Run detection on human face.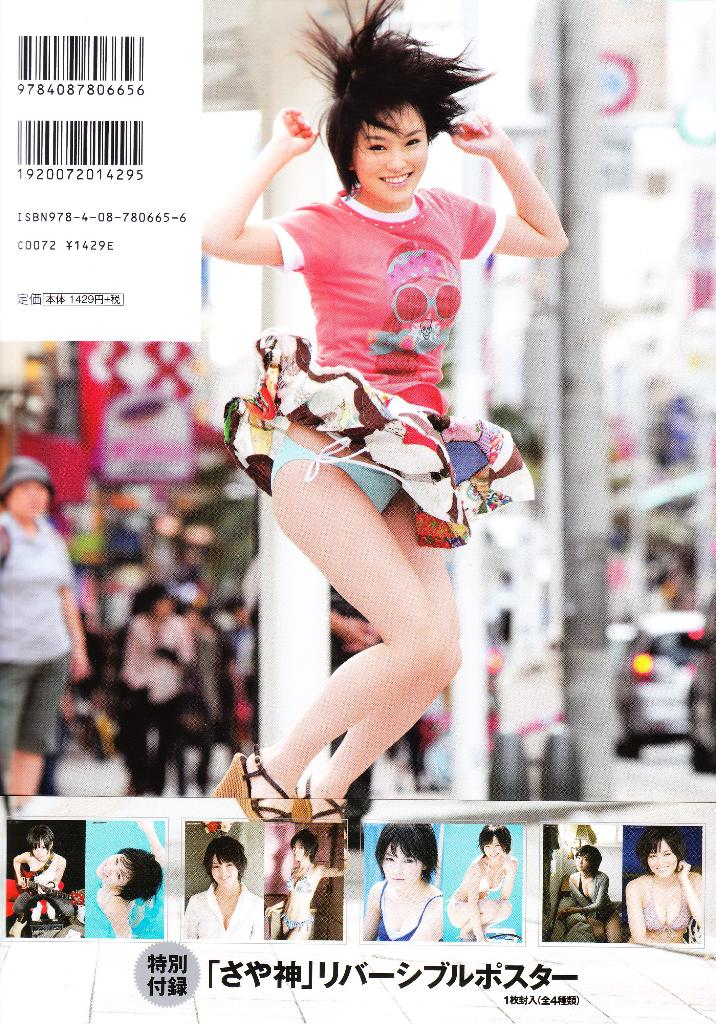
Result: detection(4, 480, 49, 518).
